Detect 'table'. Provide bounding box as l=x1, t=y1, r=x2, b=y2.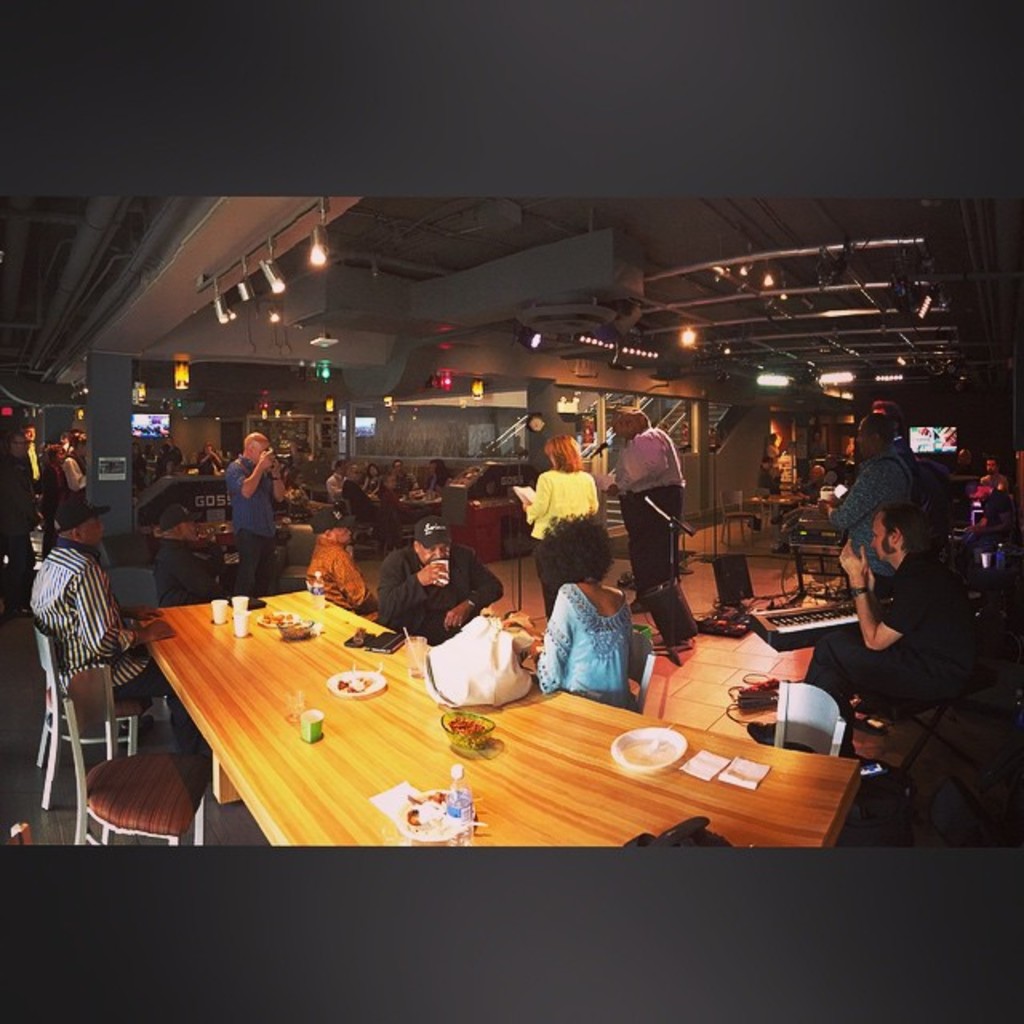
l=75, t=579, r=896, b=891.
